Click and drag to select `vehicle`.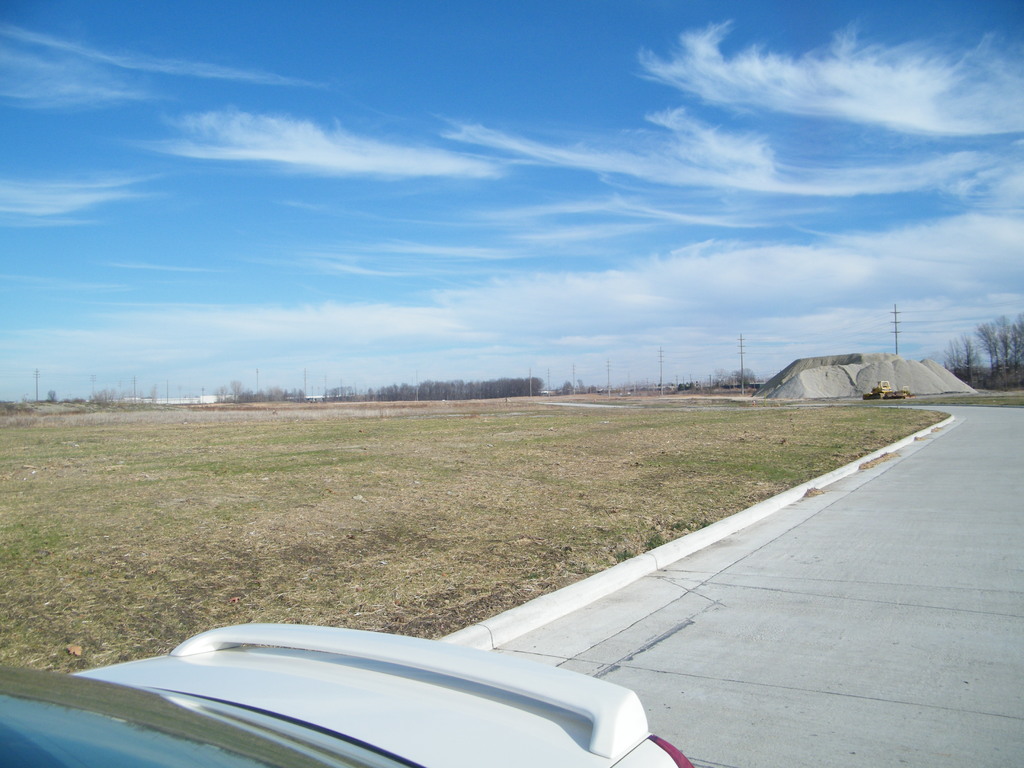
Selection: bbox=[861, 373, 914, 401].
